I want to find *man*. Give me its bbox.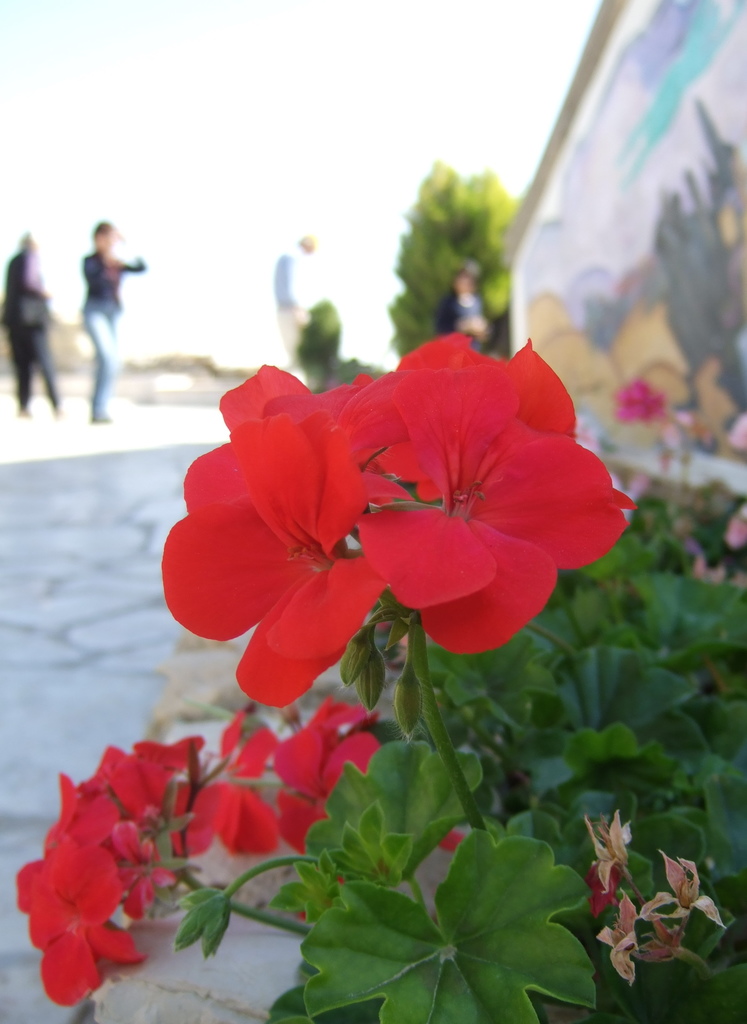
[x1=269, y1=231, x2=309, y2=344].
